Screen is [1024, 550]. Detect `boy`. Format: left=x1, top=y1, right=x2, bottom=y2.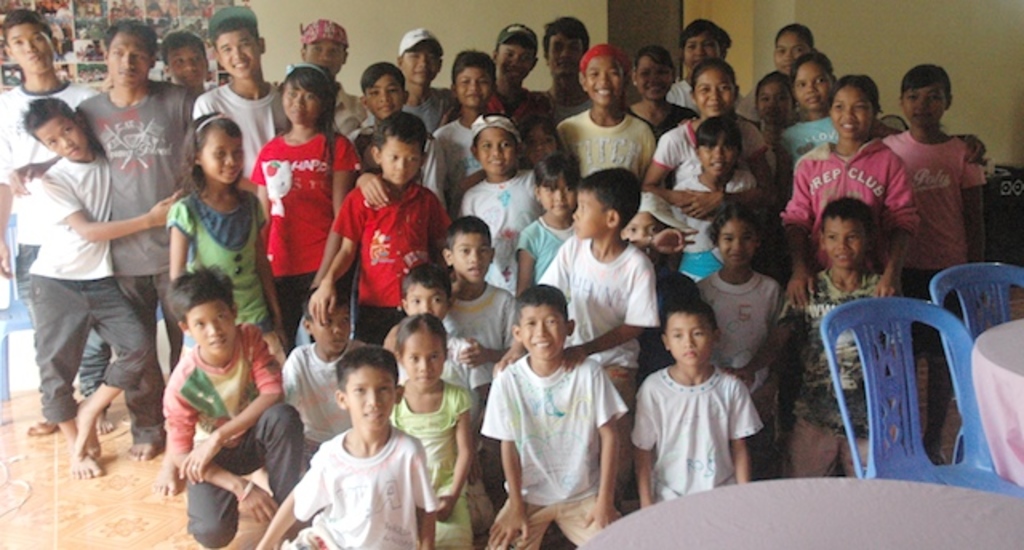
left=0, top=0, right=98, bottom=436.
